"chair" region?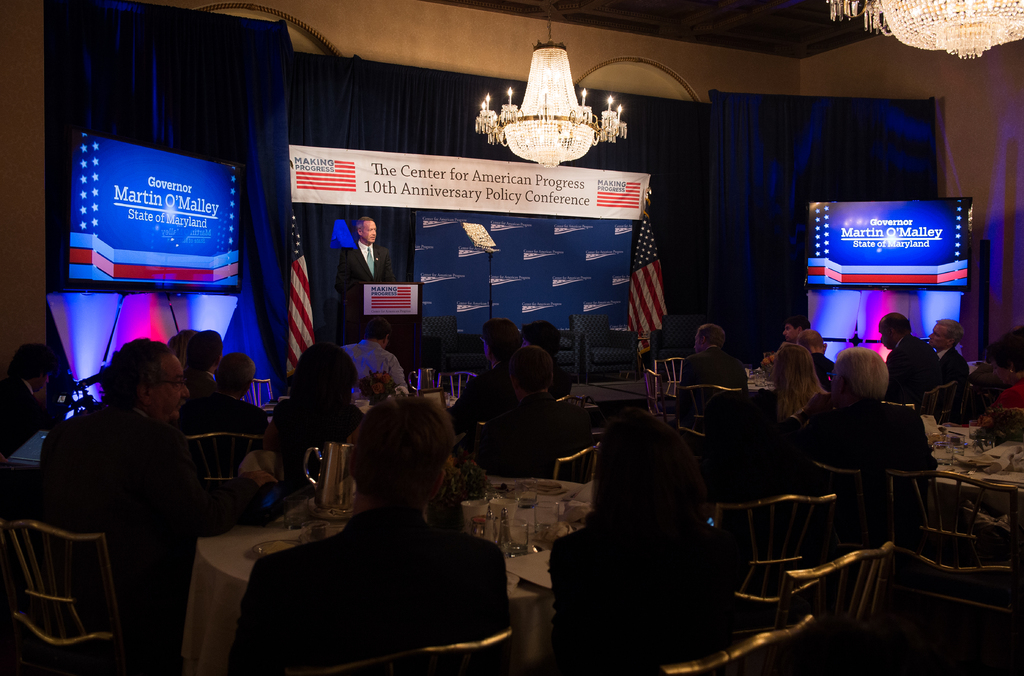
406:368:439:392
